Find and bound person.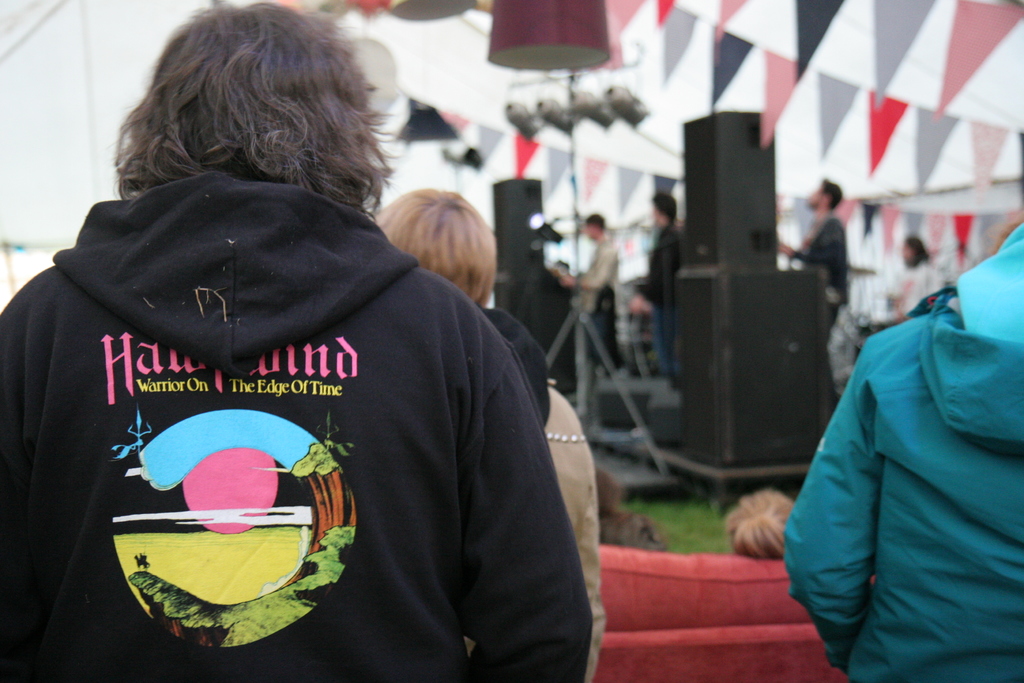
Bound: rect(772, 177, 856, 352).
